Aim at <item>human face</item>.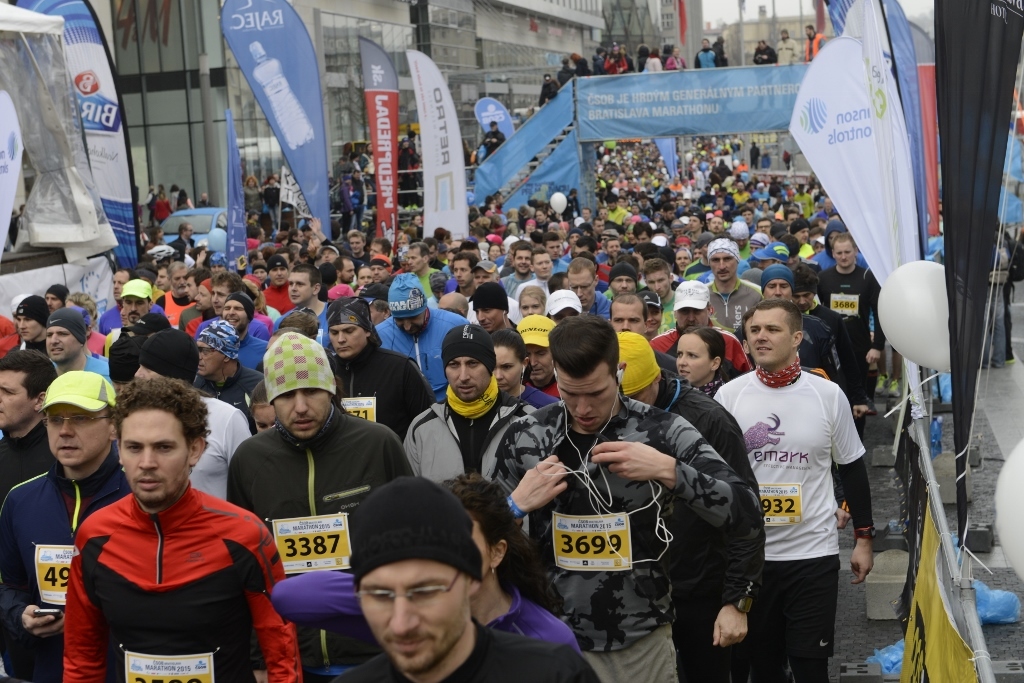
Aimed at [539,255,551,278].
